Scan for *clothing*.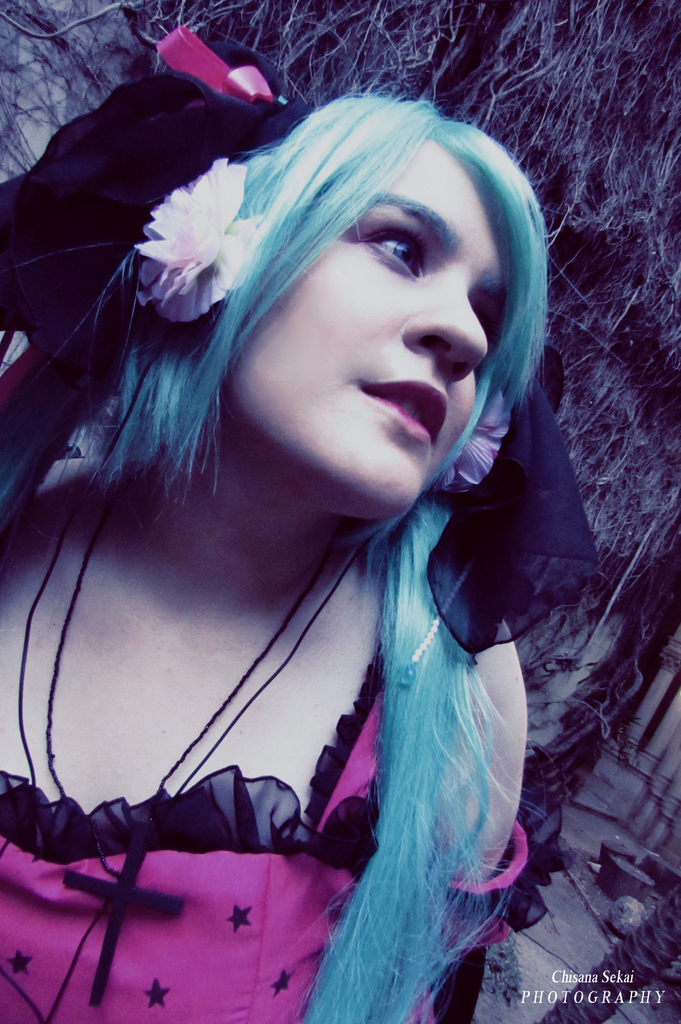
Scan result: [0, 552, 570, 1023].
